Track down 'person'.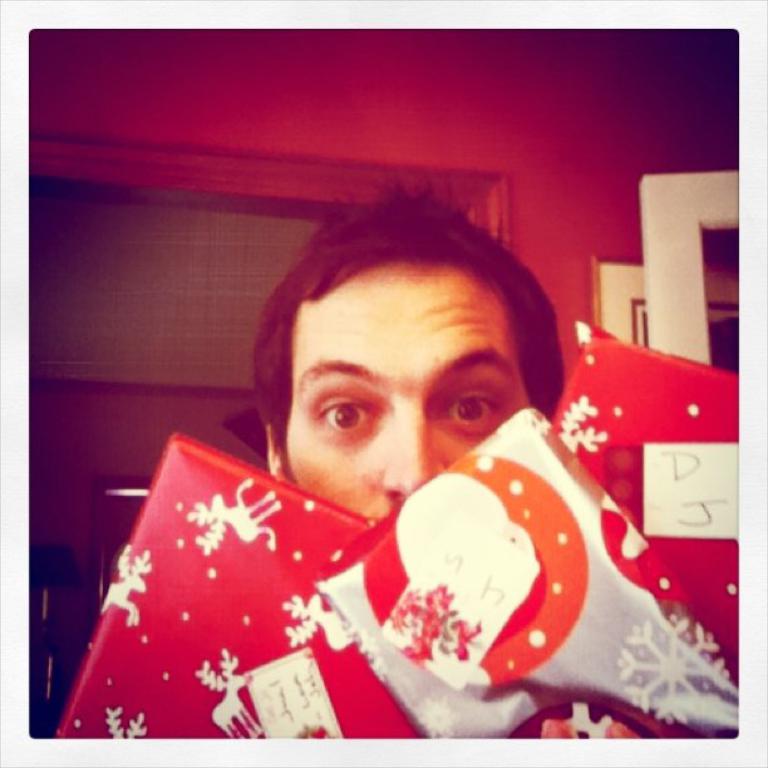
Tracked to [left=269, top=169, right=571, bottom=525].
